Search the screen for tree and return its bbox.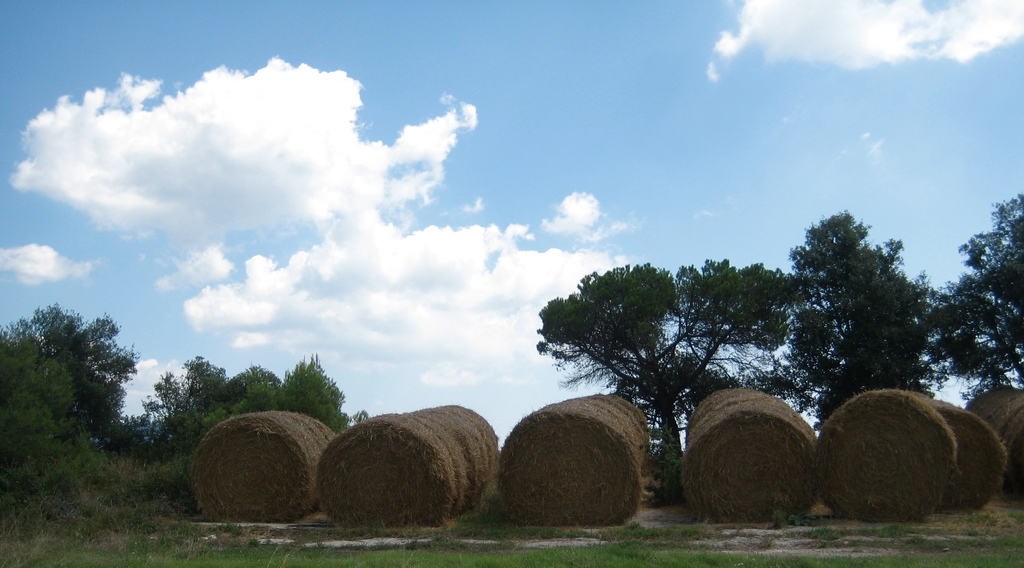
Found: bbox=(748, 210, 955, 430).
